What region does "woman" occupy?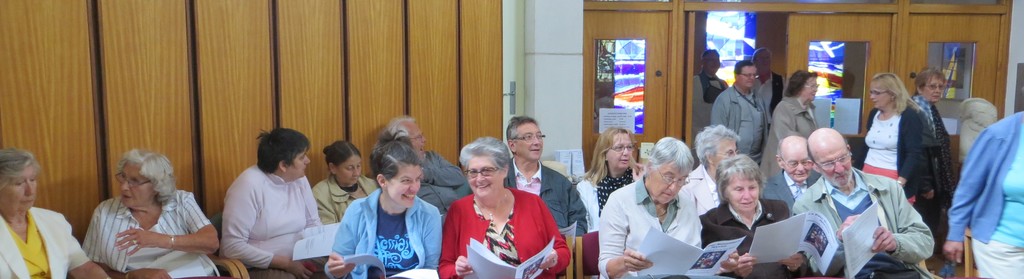
(754,68,824,189).
